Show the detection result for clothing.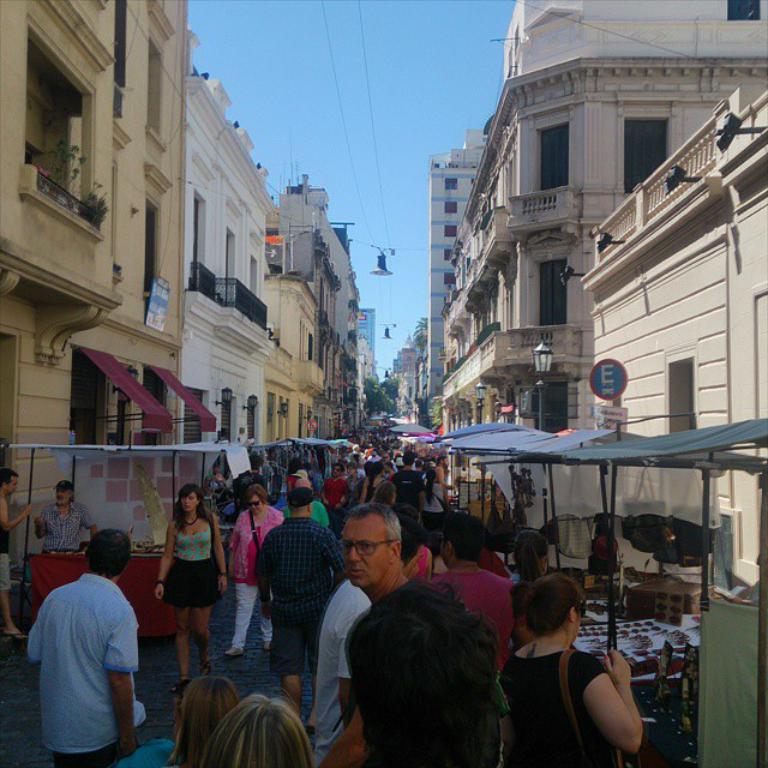
(250, 510, 344, 678).
